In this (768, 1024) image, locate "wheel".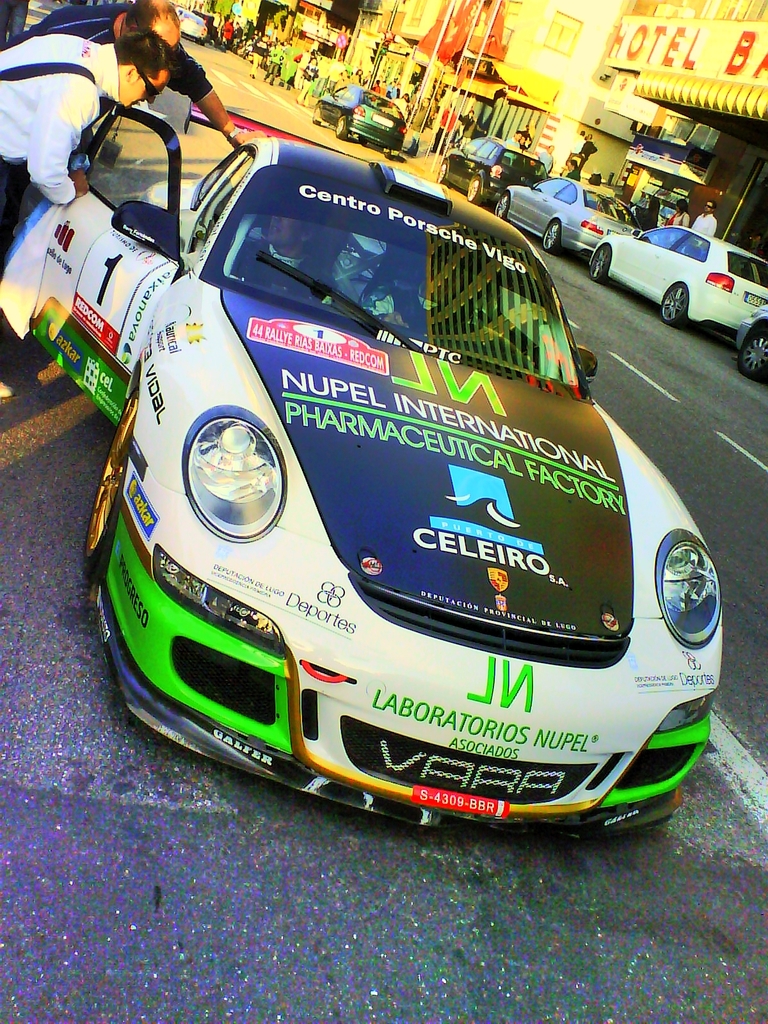
Bounding box: pyautogui.locateOnScreen(543, 219, 562, 252).
